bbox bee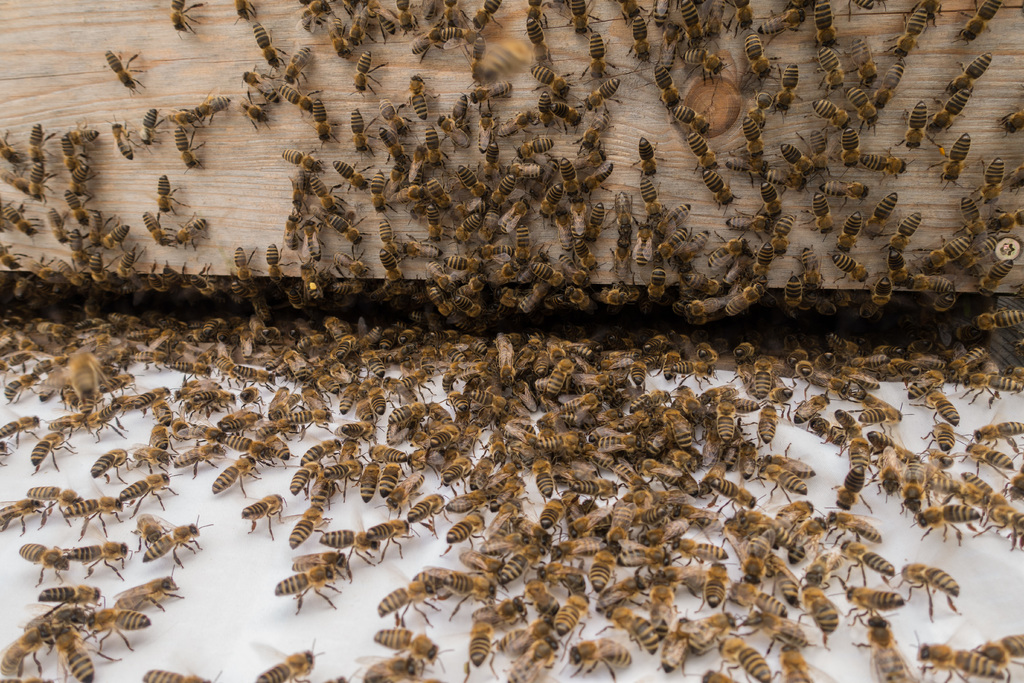
pyautogui.locateOnScreen(141, 671, 217, 682)
